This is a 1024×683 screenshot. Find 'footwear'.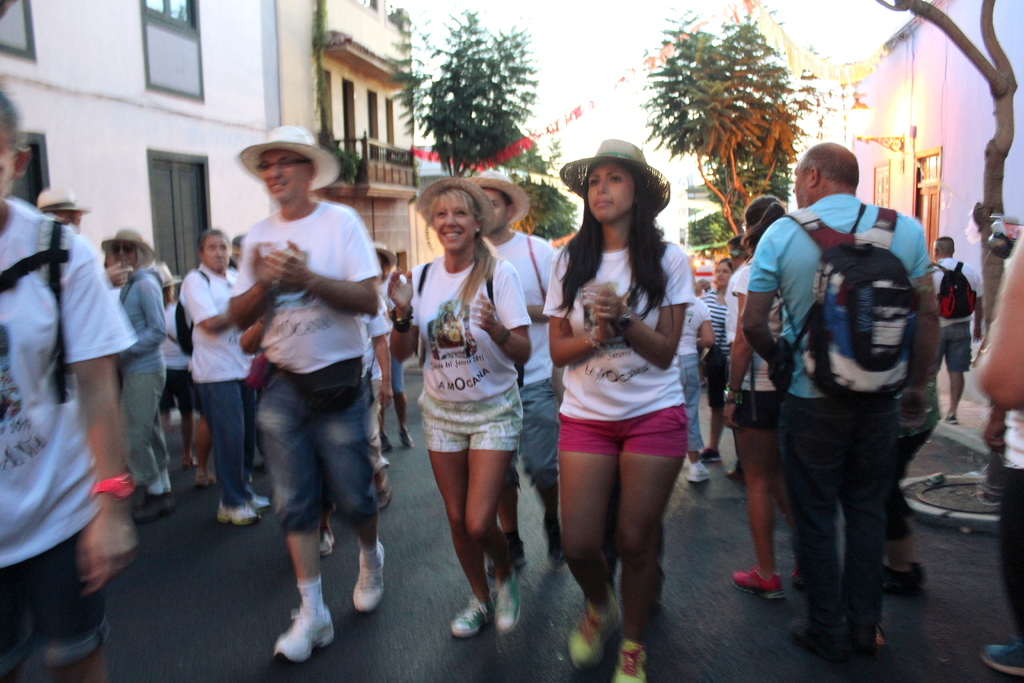
Bounding box: bbox(686, 459, 712, 484).
